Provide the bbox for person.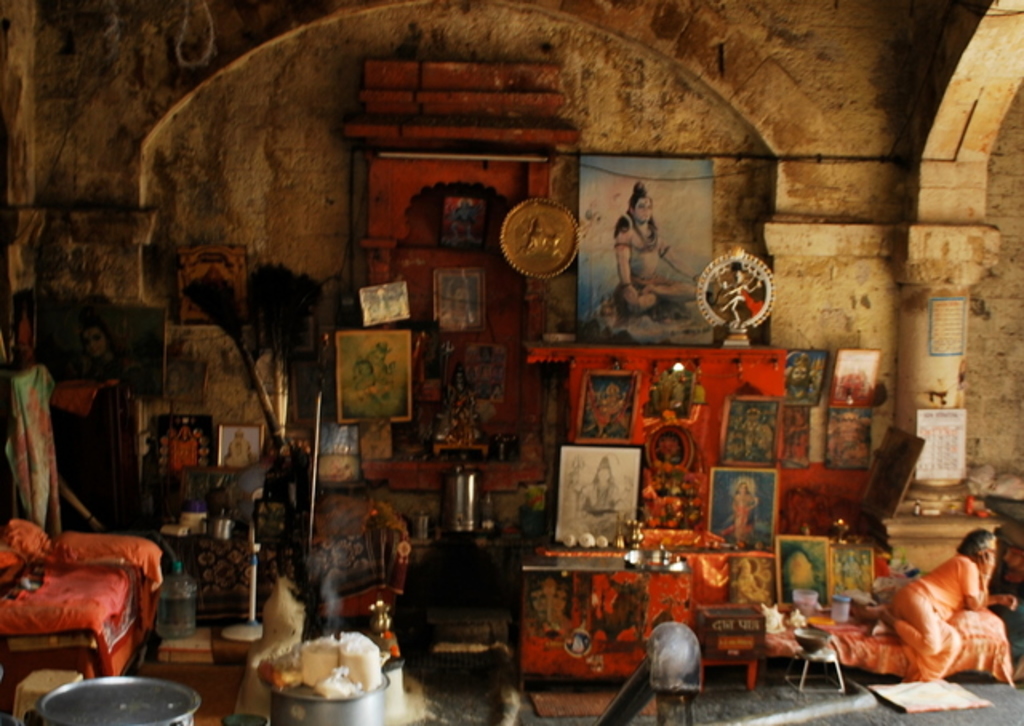
x1=366, y1=347, x2=390, y2=389.
